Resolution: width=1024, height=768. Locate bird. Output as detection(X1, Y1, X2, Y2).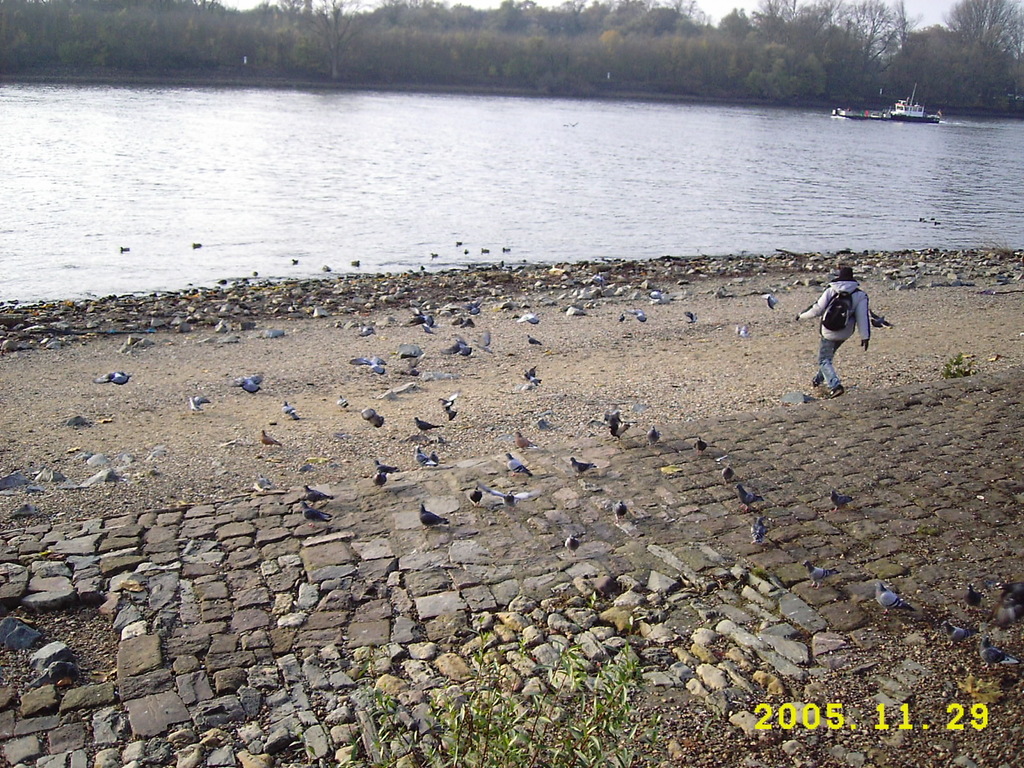
detection(602, 408, 625, 428).
